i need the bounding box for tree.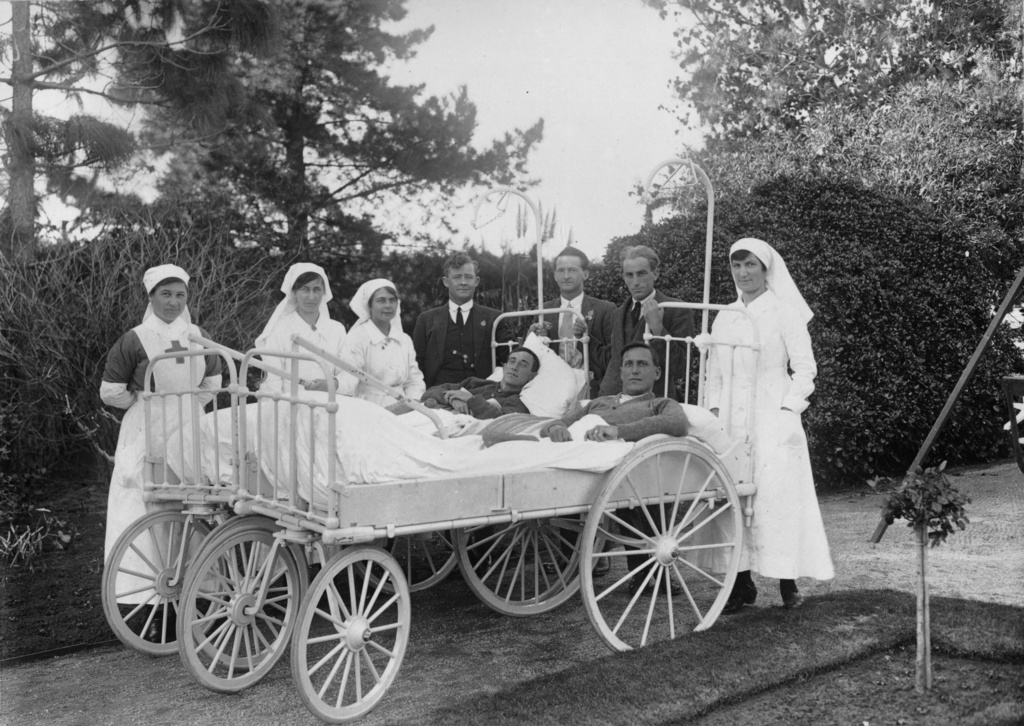
Here it is: (0, 0, 99, 236).
